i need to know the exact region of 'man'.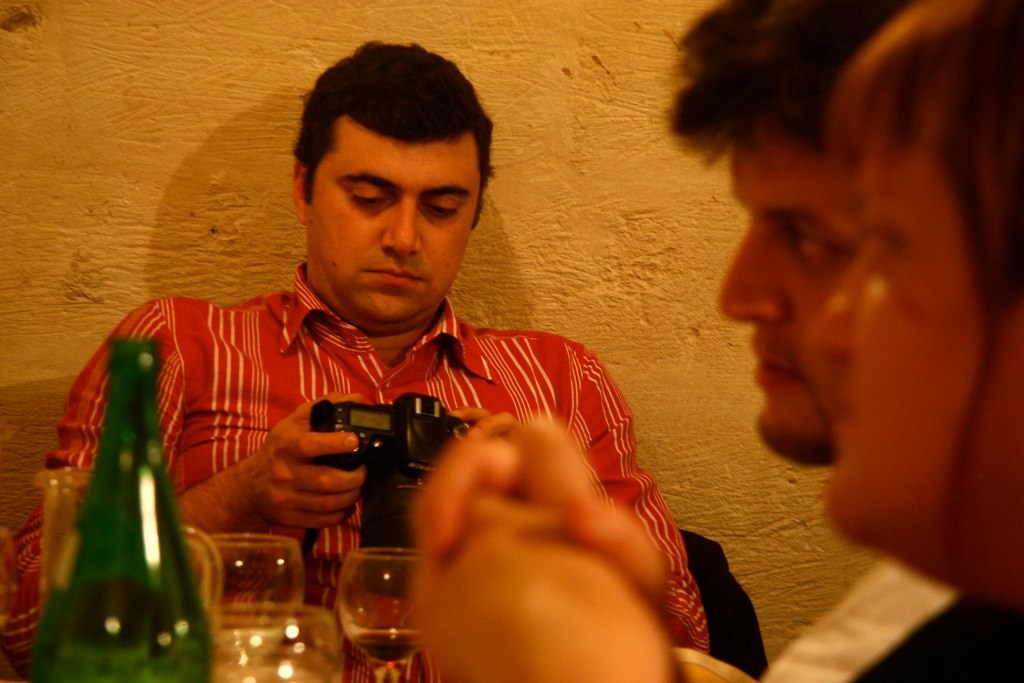
Region: pyautogui.locateOnScreen(658, 0, 1023, 682).
